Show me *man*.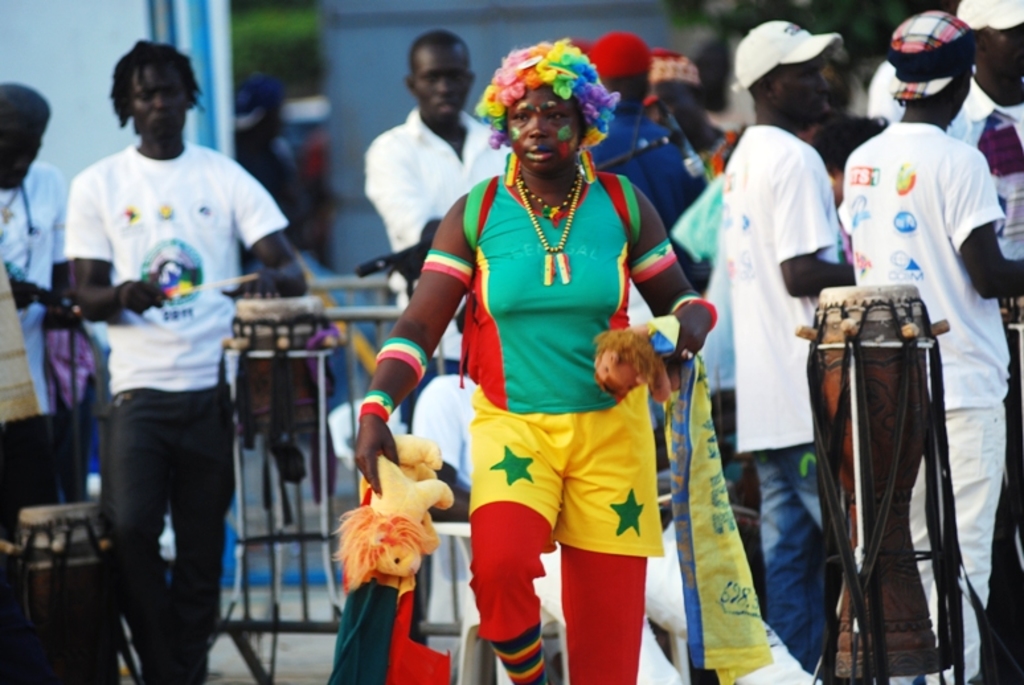
*man* is here: <bbox>712, 25, 853, 670</bbox>.
